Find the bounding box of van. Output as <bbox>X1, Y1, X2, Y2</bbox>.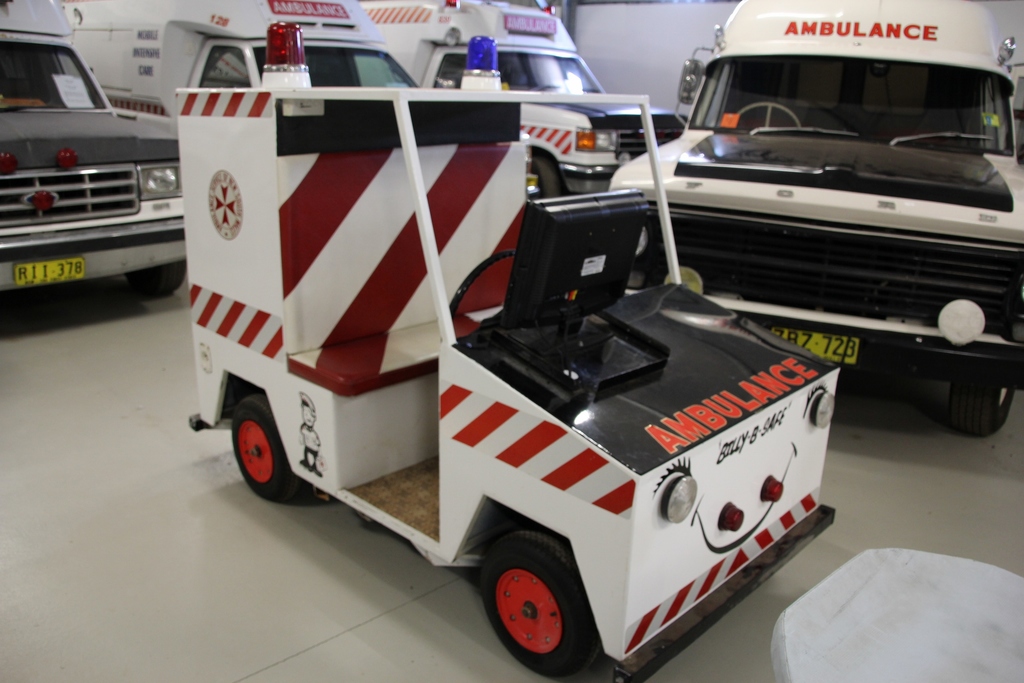
<bbox>607, 0, 1023, 435</bbox>.
